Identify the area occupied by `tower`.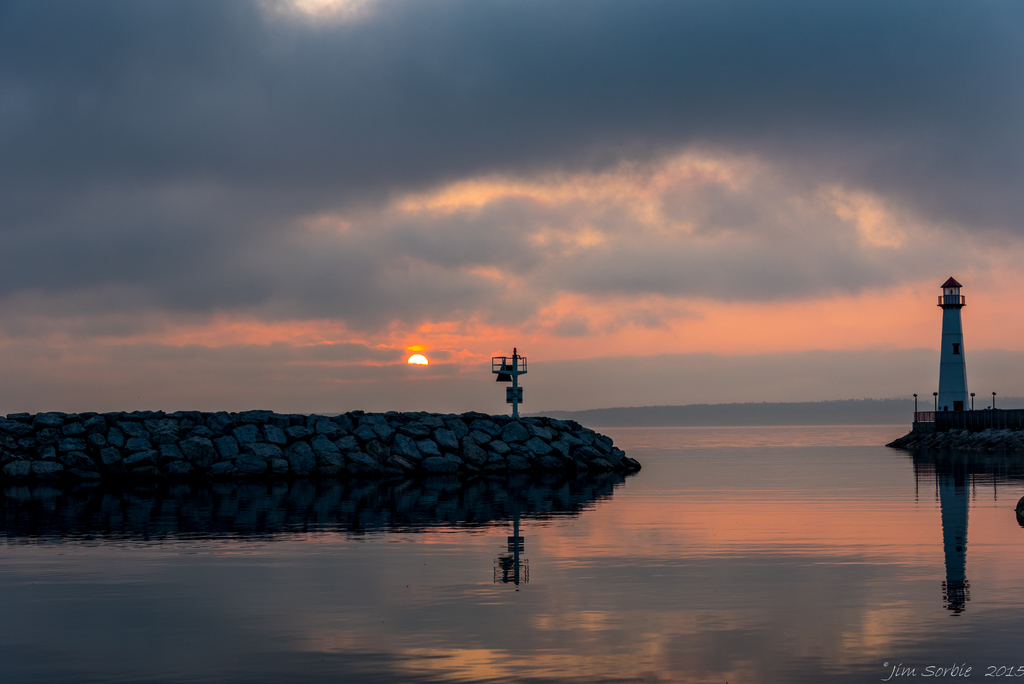
Area: Rect(936, 277, 973, 408).
